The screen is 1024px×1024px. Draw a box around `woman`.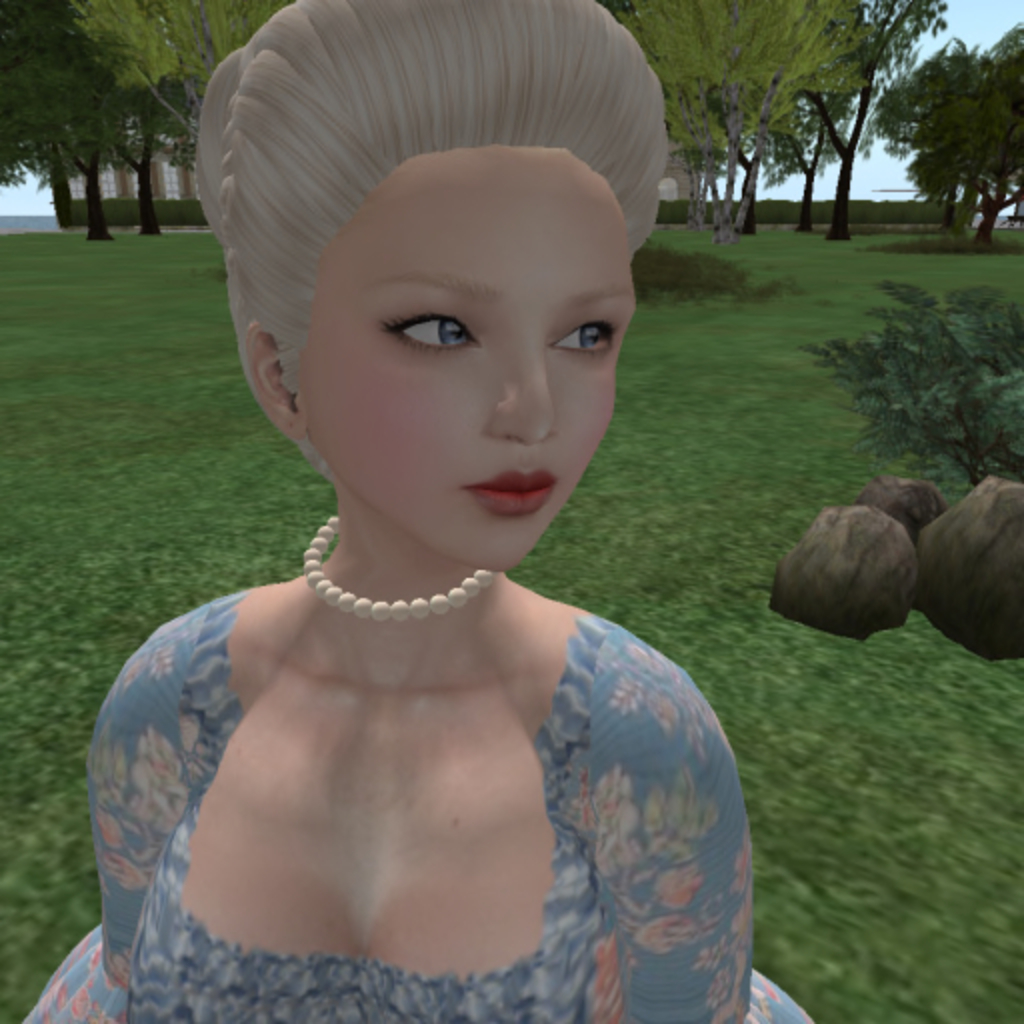
42, 0, 768, 1000.
